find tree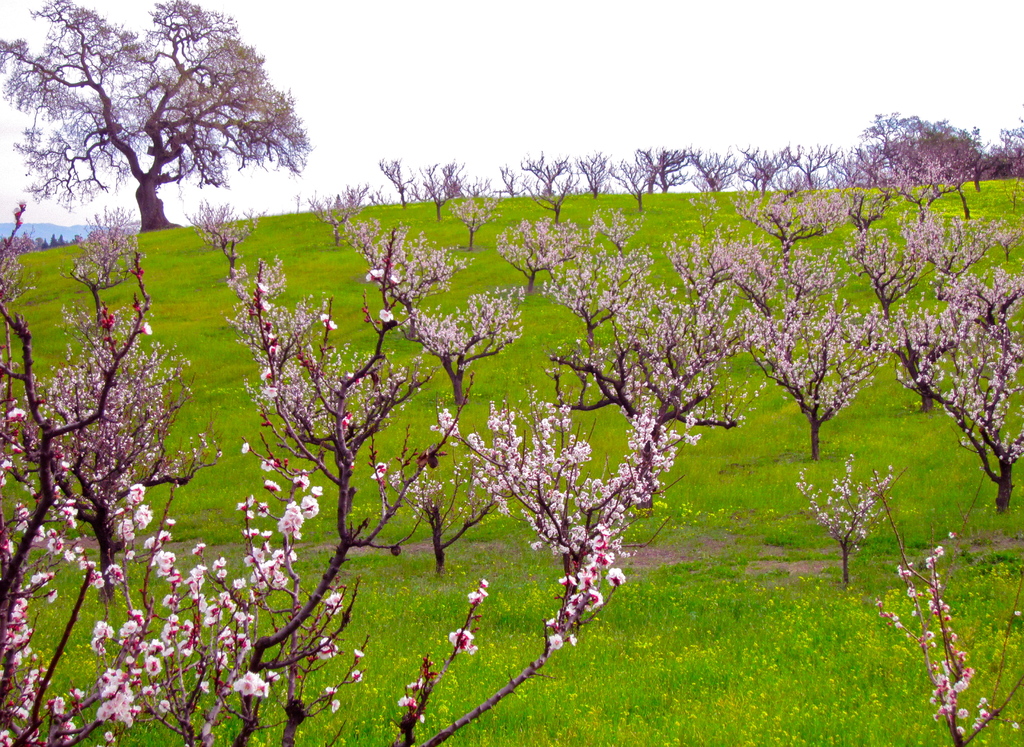
{"x1": 834, "y1": 218, "x2": 942, "y2": 324}
